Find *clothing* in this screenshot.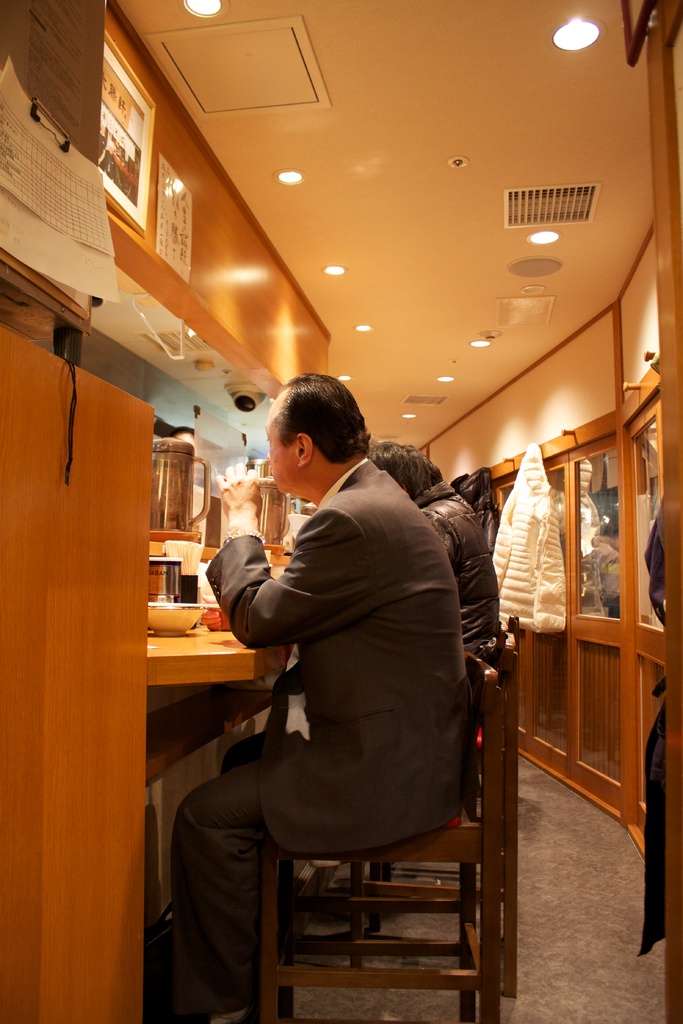
The bounding box for *clothing* is pyautogui.locateOnScreen(192, 415, 508, 950).
